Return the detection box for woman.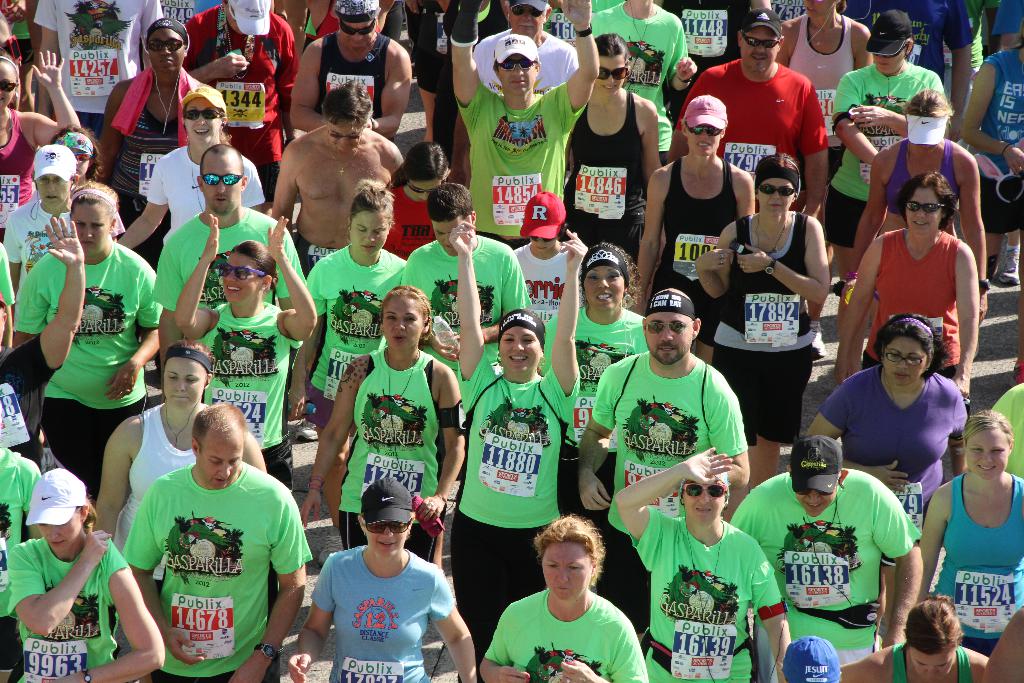
x1=915, y1=407, x2=1023, y2=654.
